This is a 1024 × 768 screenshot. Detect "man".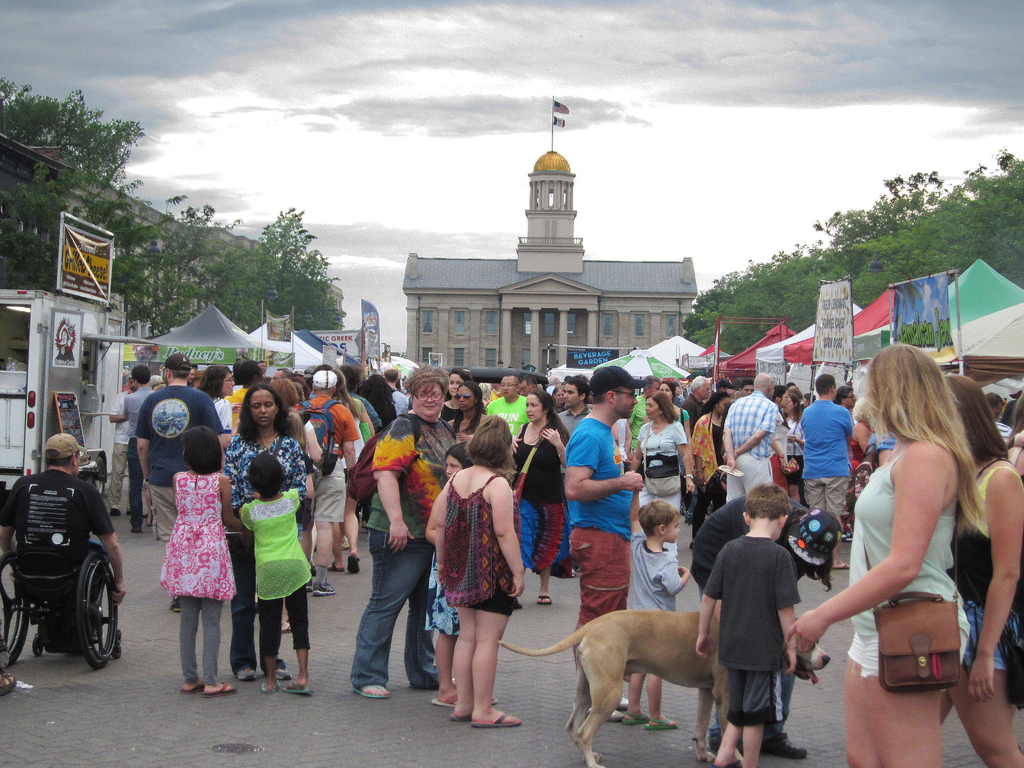
l=722, t=372, r=783, b=504.
